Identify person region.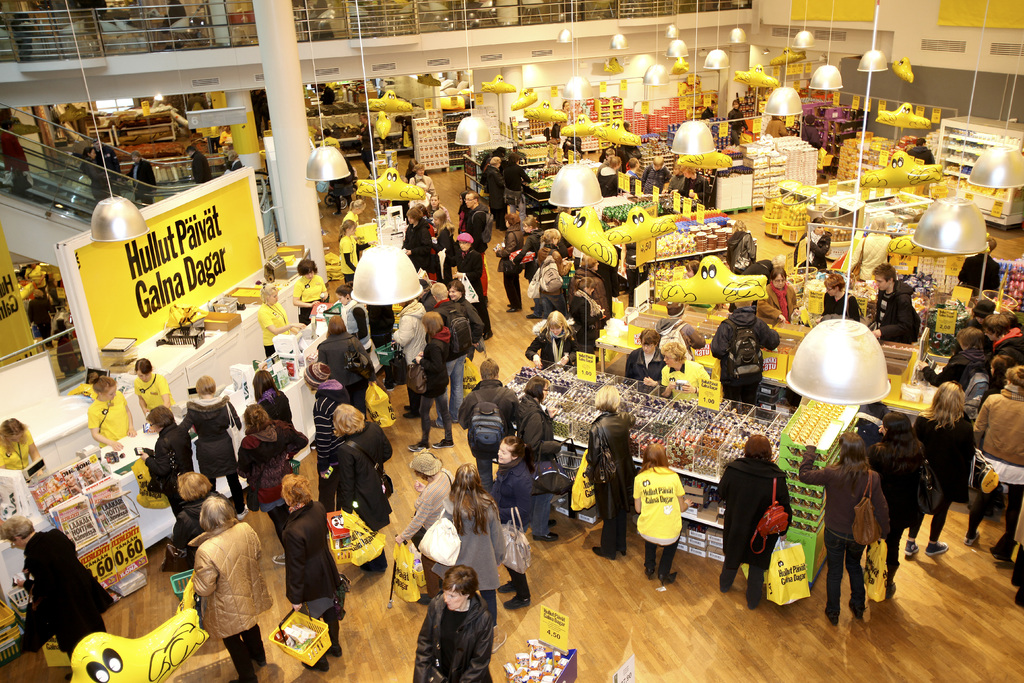
Region: <box>874,260,922,342</box>.
